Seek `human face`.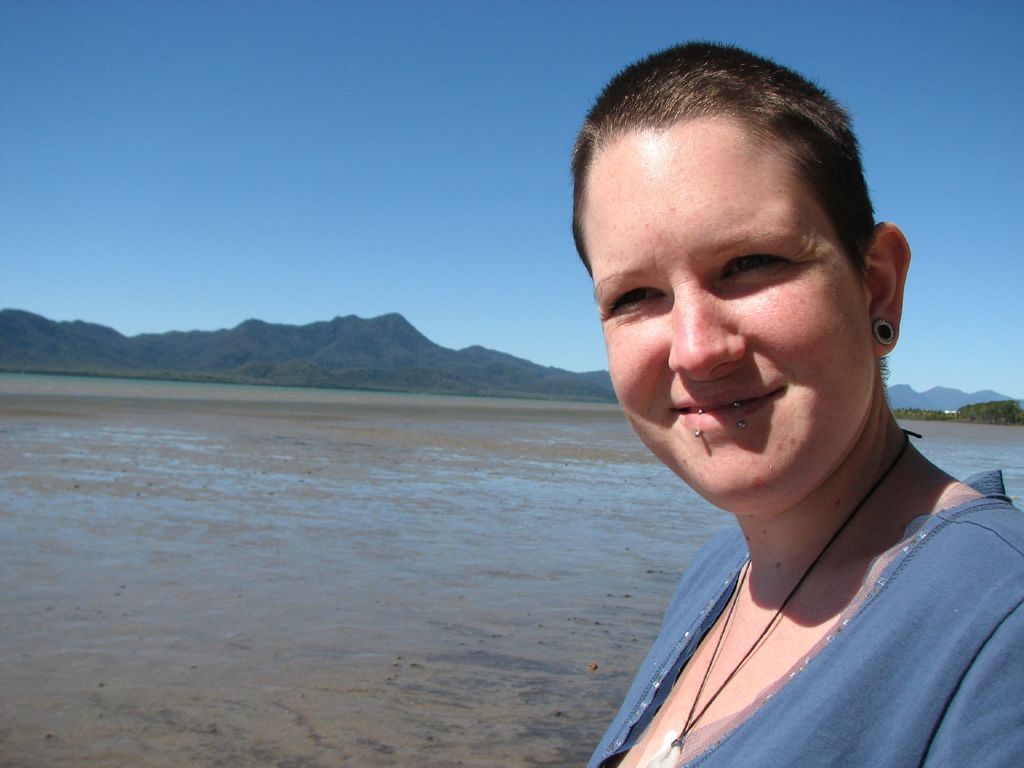
rect(583, 117, 874, 508).
